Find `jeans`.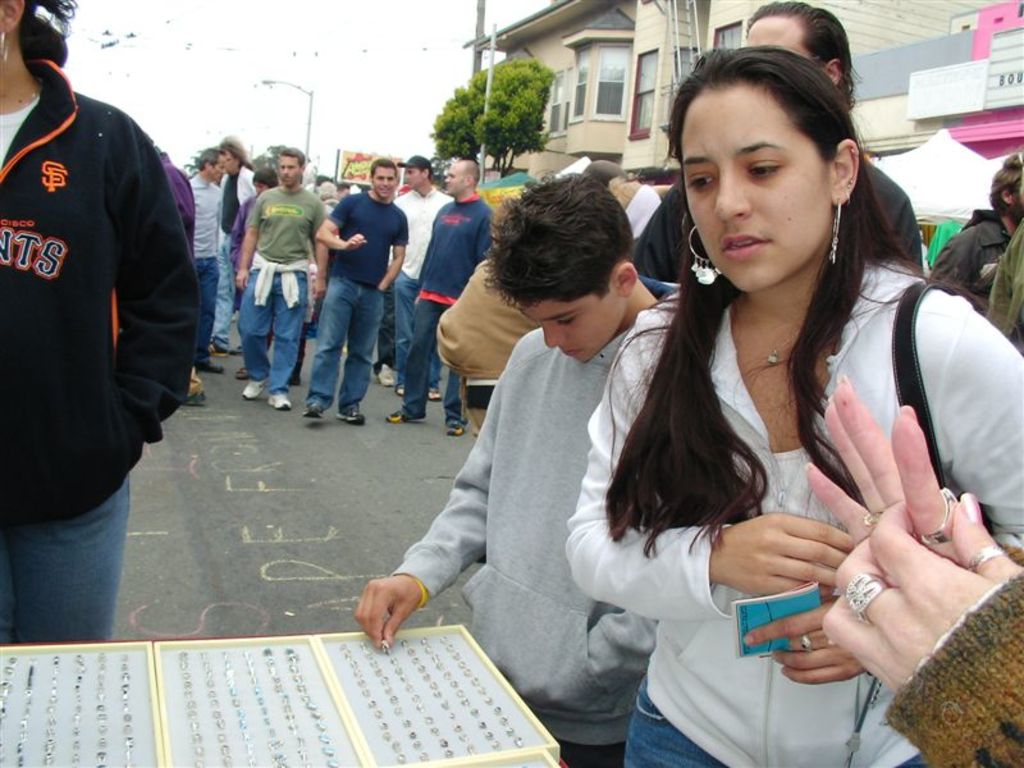
[625, 677, 724, 767].
